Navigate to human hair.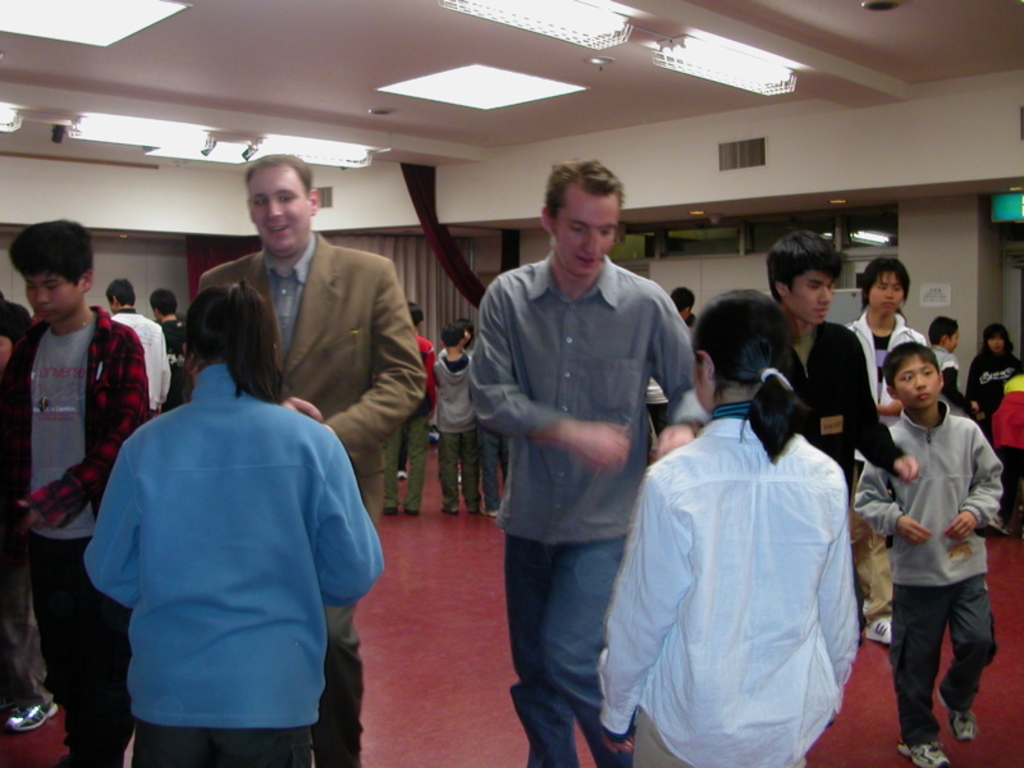
Navigation target: 881,342,942,393.
